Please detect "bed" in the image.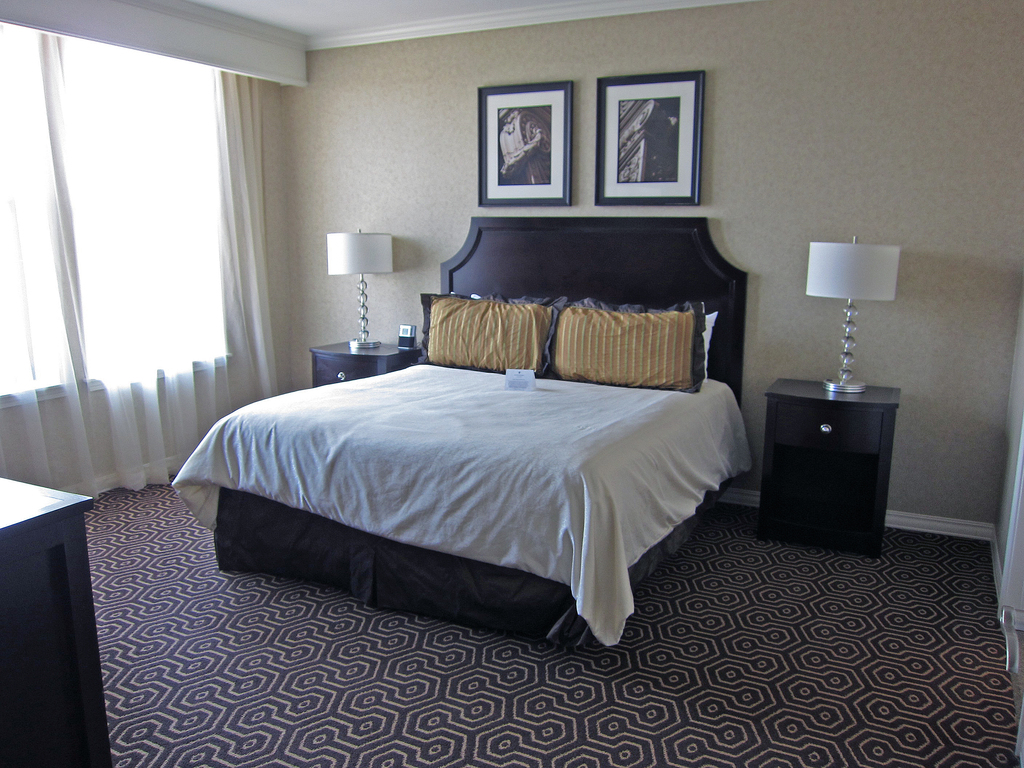
select_region(168, 212, 757, 653).
